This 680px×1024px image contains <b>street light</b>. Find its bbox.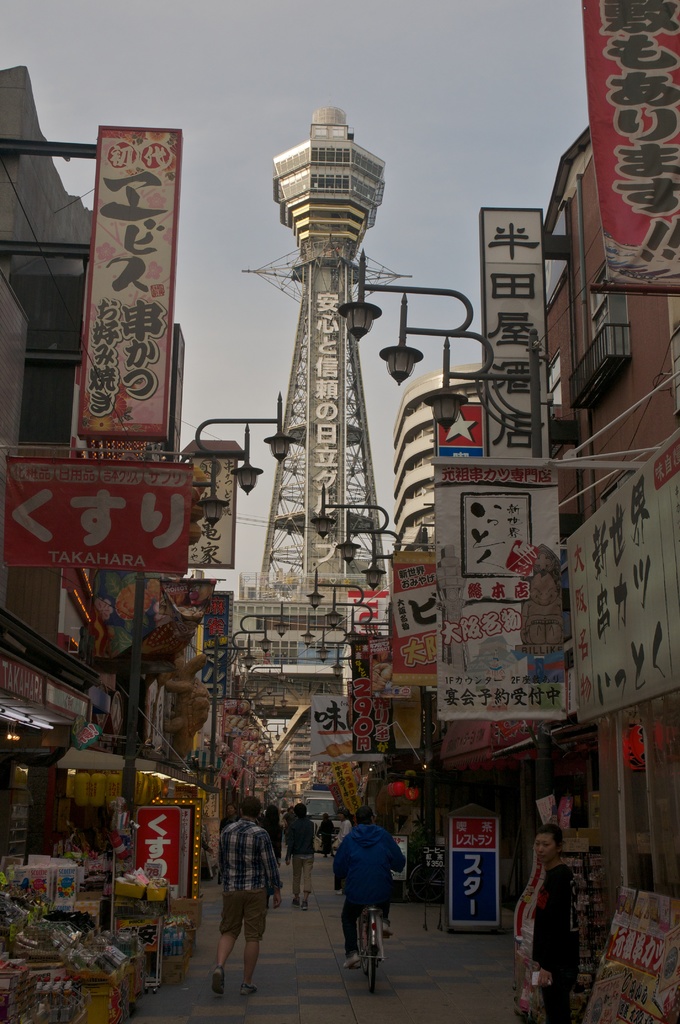
[310, 557, 399, 646].
